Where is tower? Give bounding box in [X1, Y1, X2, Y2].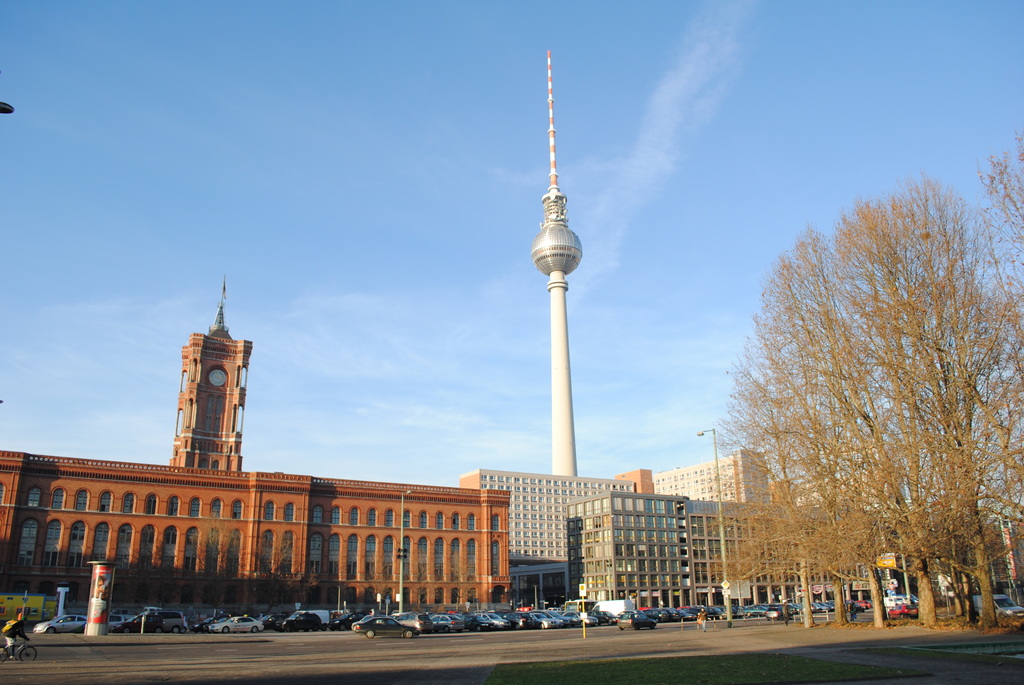
[164, 285, 245, 475].
